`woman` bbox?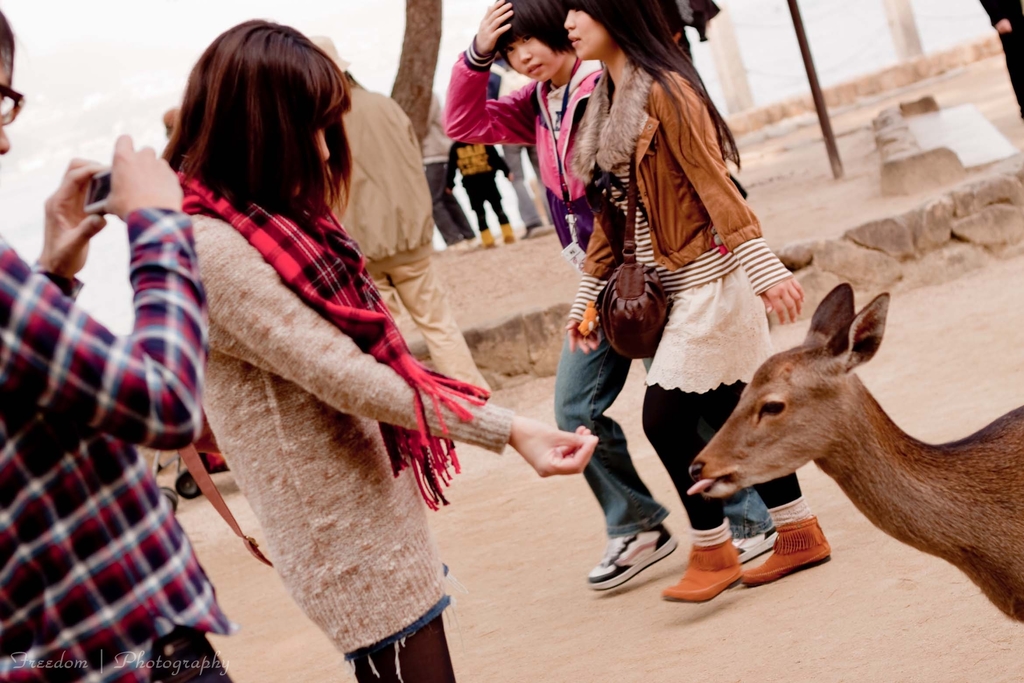
select_region(444, 0, 781, 594)
